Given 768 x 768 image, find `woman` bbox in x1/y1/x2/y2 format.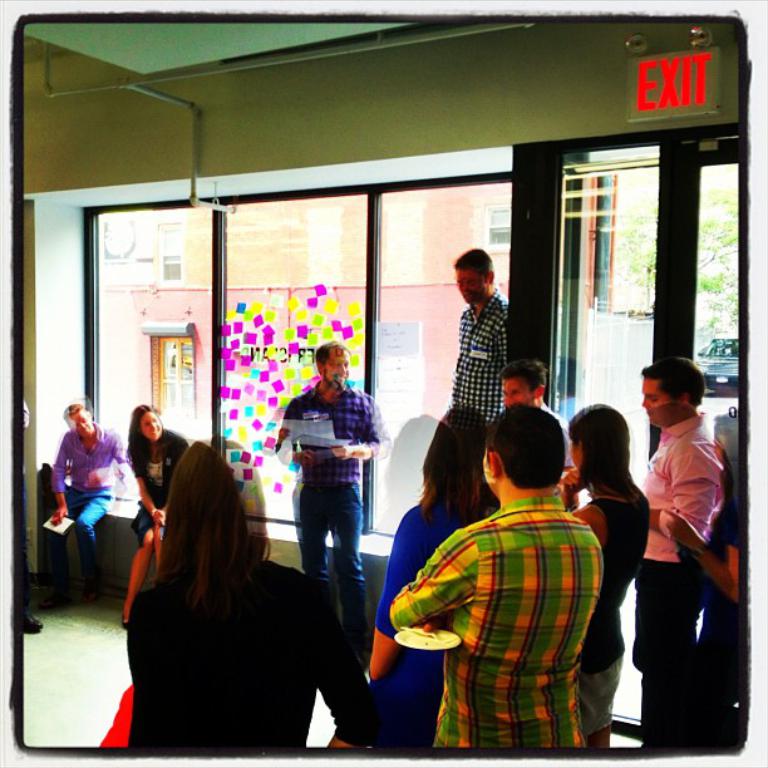
44/399/133/610.
